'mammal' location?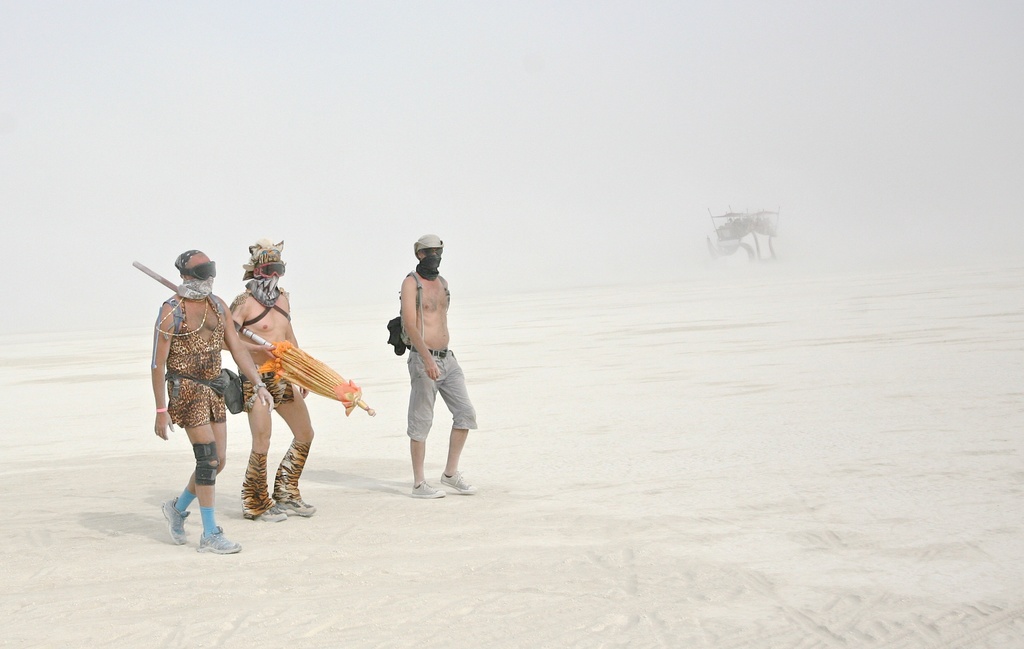
BBox(150, 250, 275, 554)
